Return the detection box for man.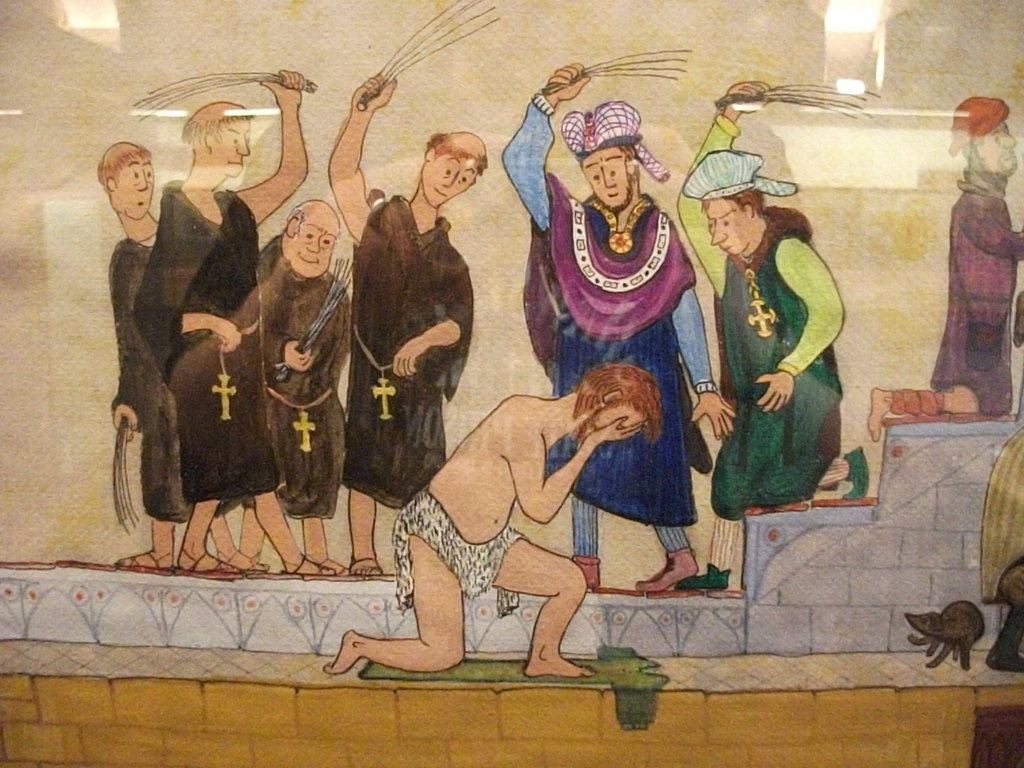
247, 202, 360, 582.
